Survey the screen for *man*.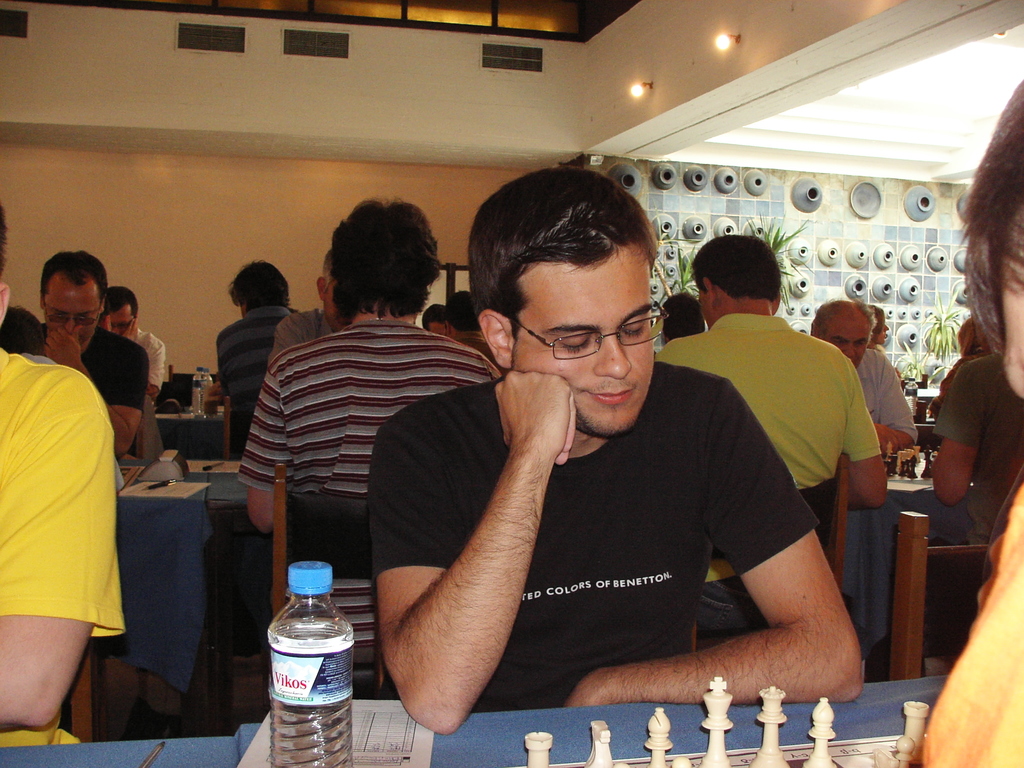
Survey found: (422,301,495,339).
